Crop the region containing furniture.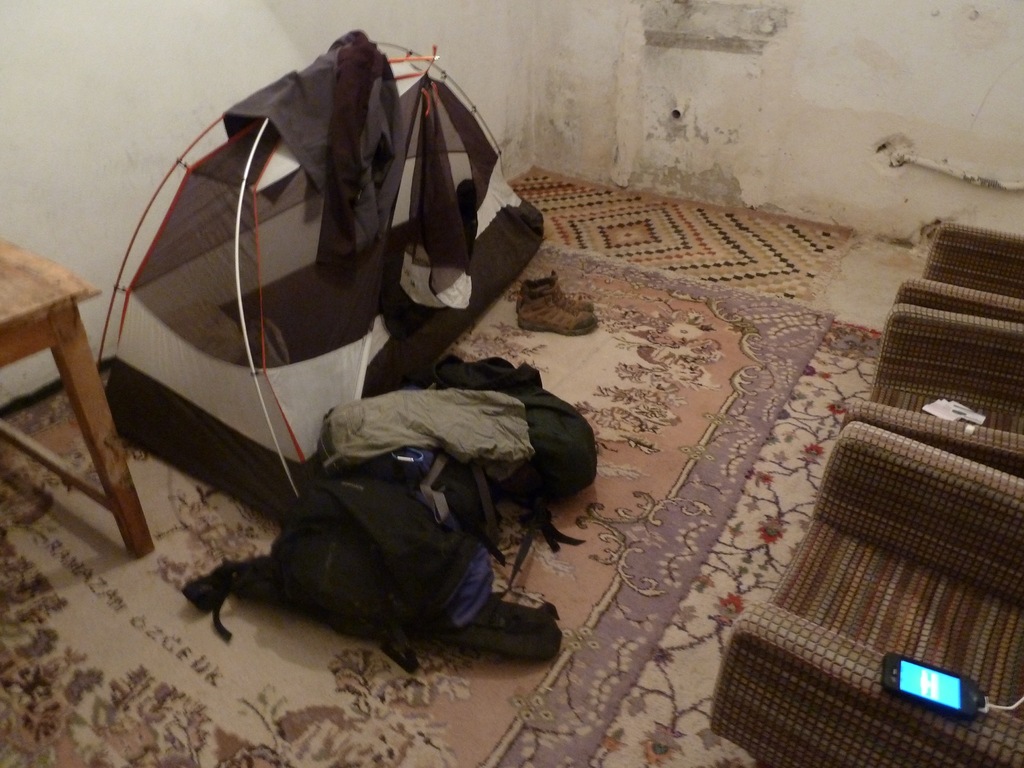
Crop region: <bbox>891, 225, 1023, 325</bbox>.
